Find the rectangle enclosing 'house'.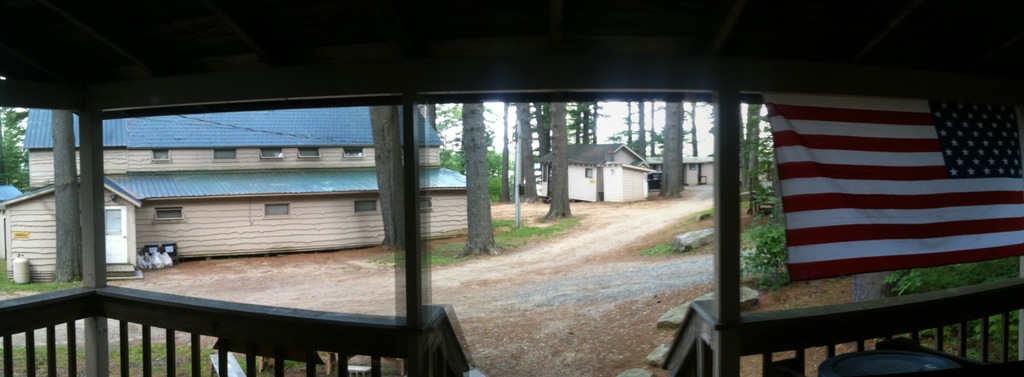
box=[0, 110, 469, 280].
